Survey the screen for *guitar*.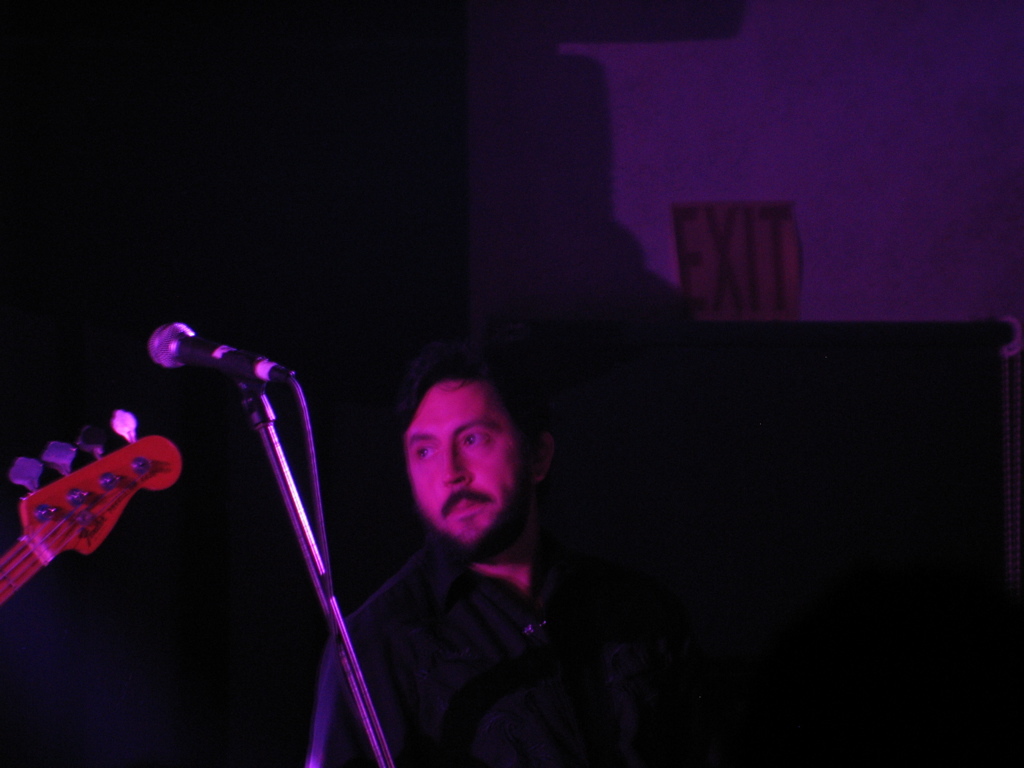
Survey found: 0/400/188/603.
